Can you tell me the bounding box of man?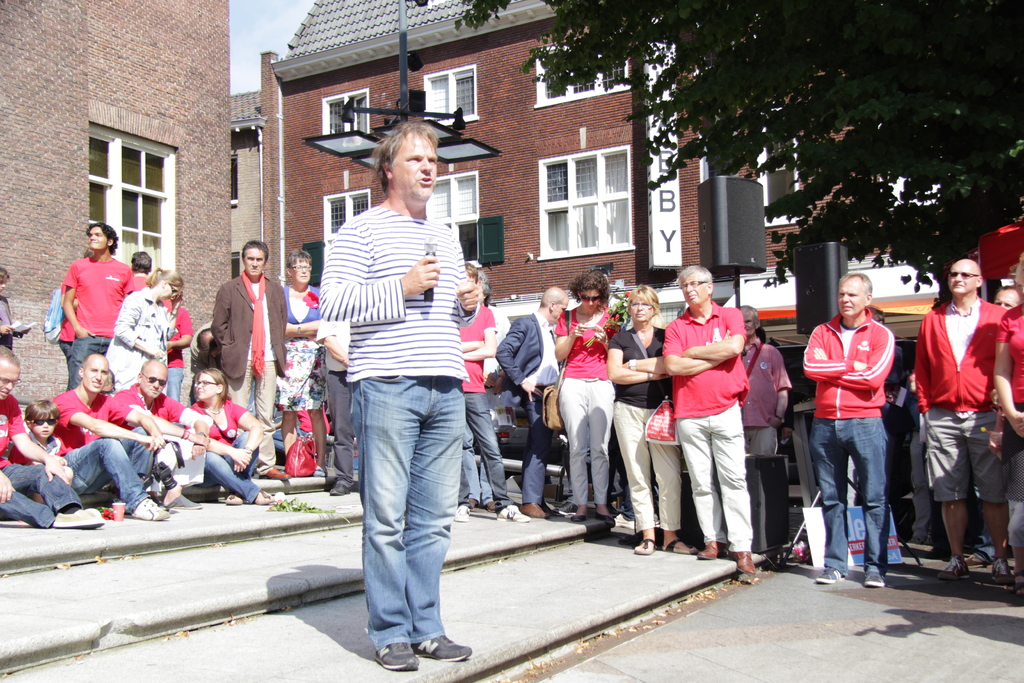
497:285:570:521.
